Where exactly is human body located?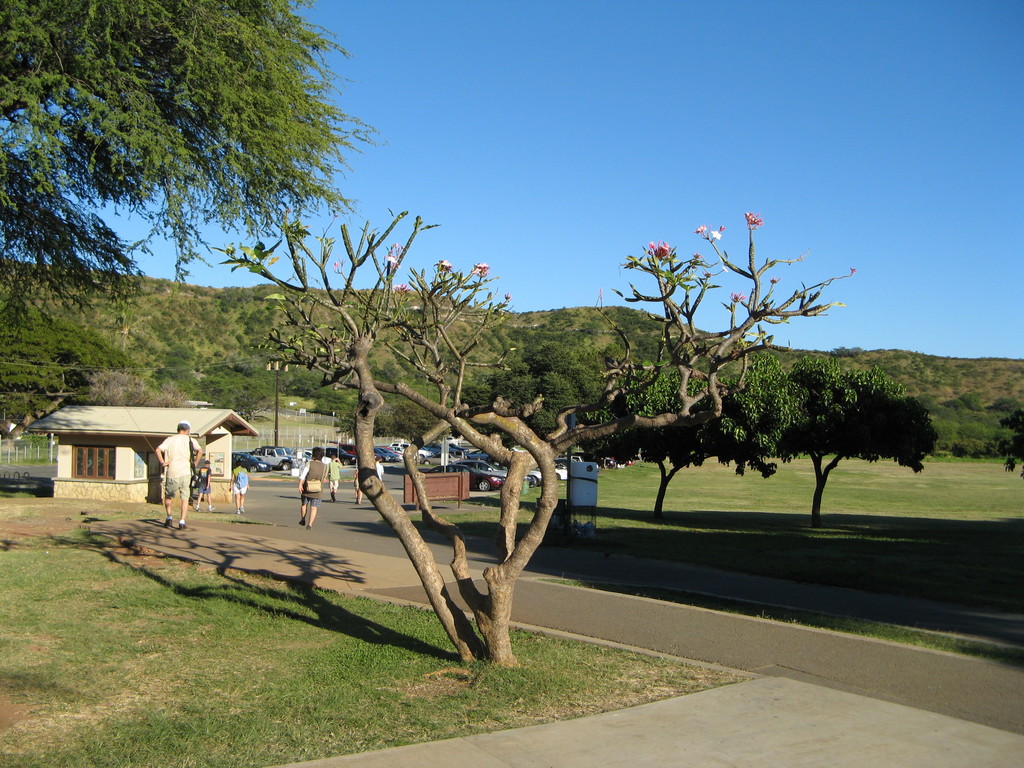
Its bounding box is detection(325, 456, 342, 502).
